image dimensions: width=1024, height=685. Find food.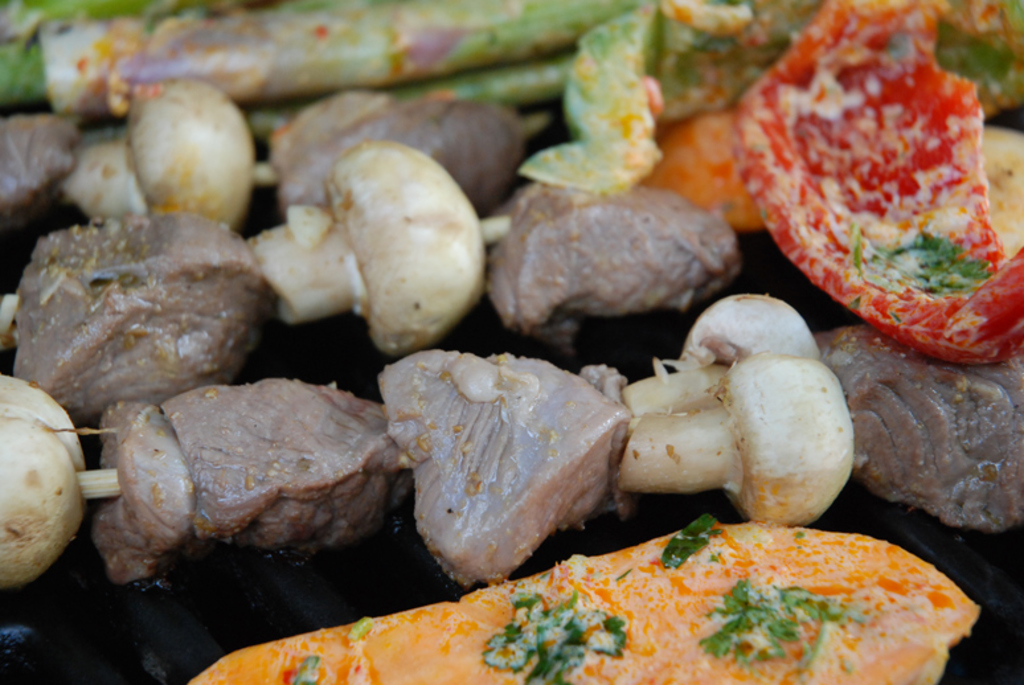
bbox=(266, 87, 524, 210).
